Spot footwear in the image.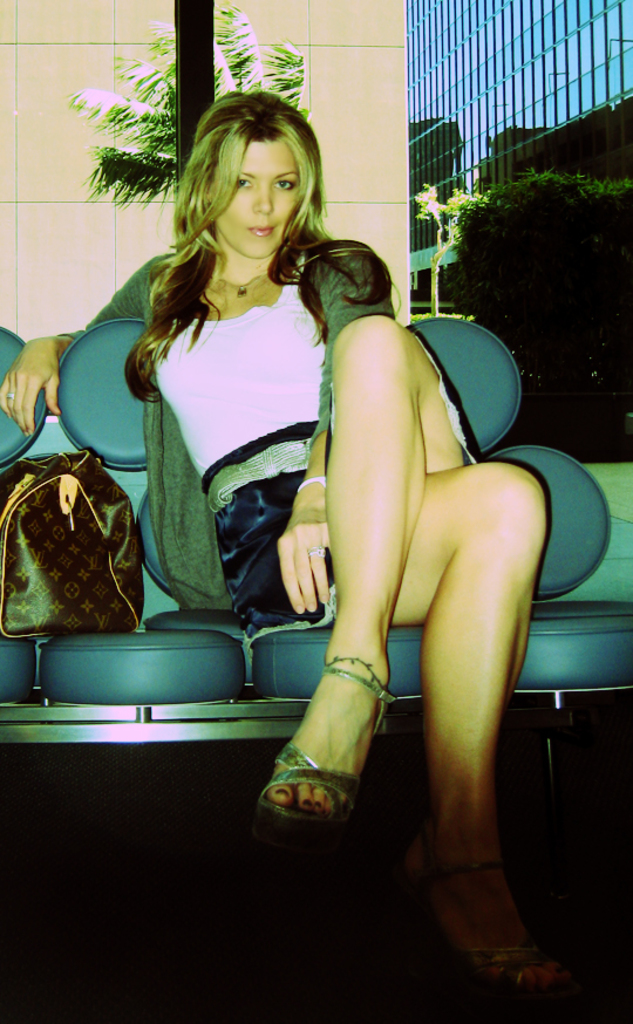
footwear found at 265:636:401:828.
